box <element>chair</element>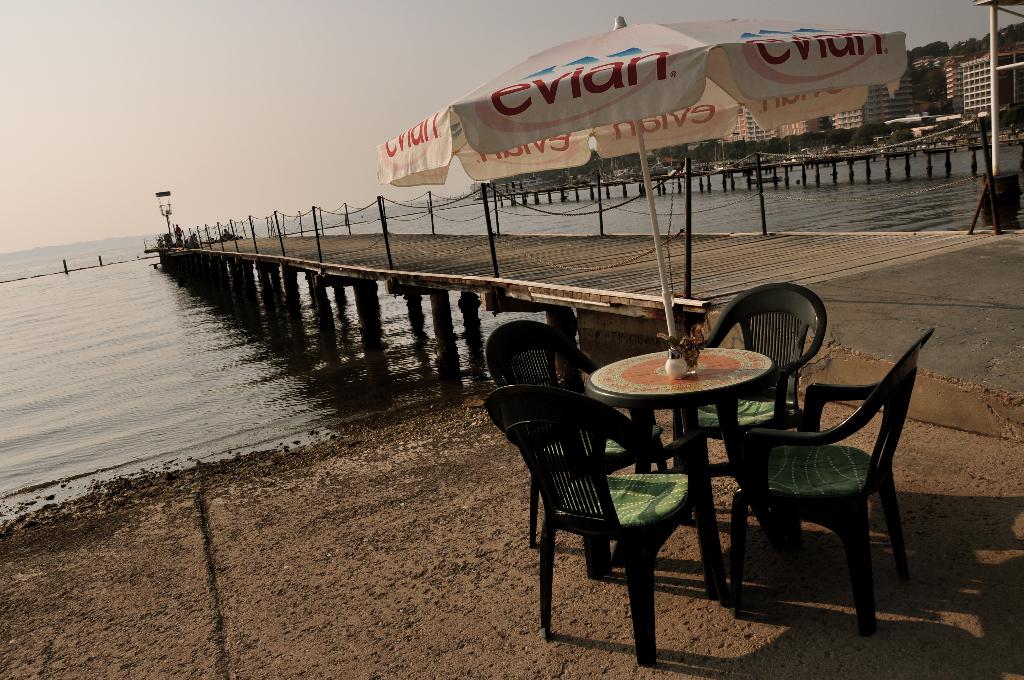
bbox=[486, 320, 669, 578]
